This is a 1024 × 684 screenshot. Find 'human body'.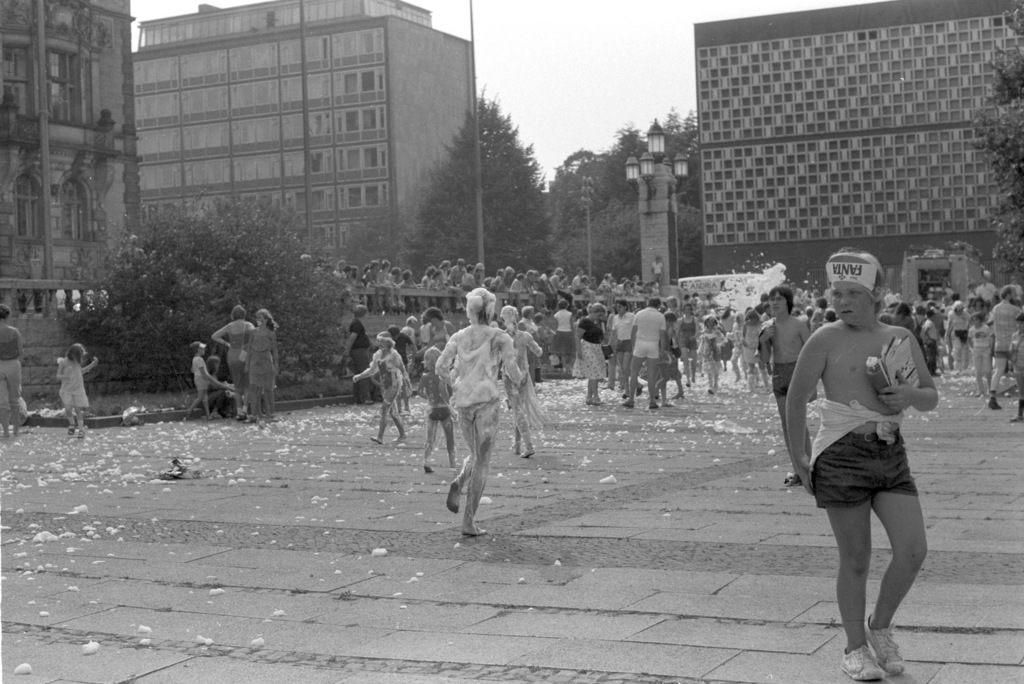
Bounding box: pyautogui.locateOnScreen(365, 265, 385, 285).
